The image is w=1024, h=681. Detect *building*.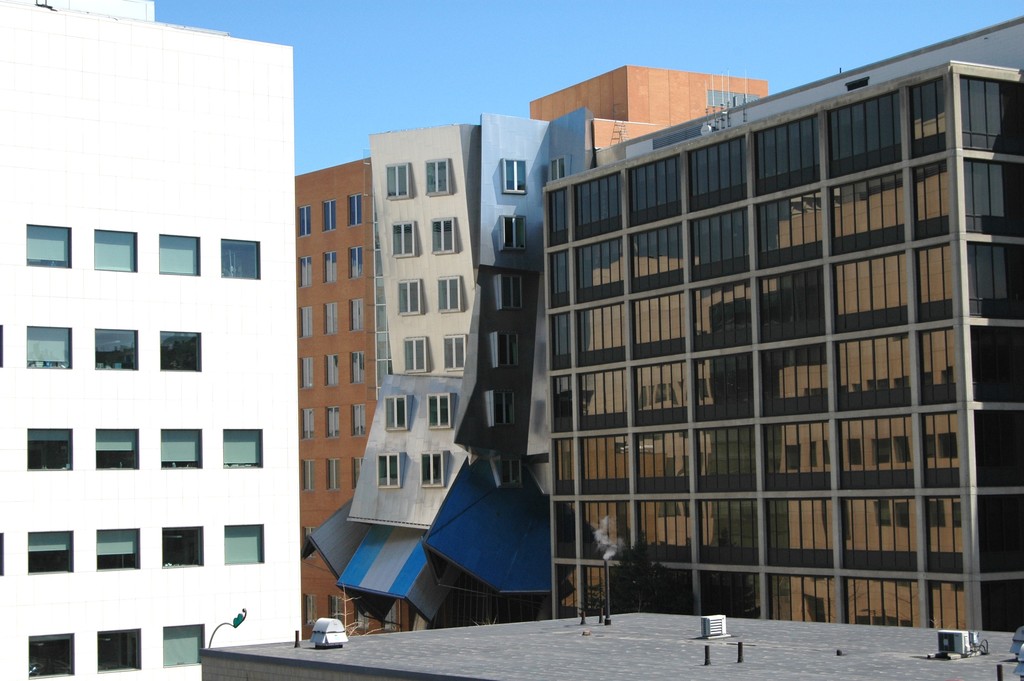
Detection: bbox=(538, 21, 1023, 634).
